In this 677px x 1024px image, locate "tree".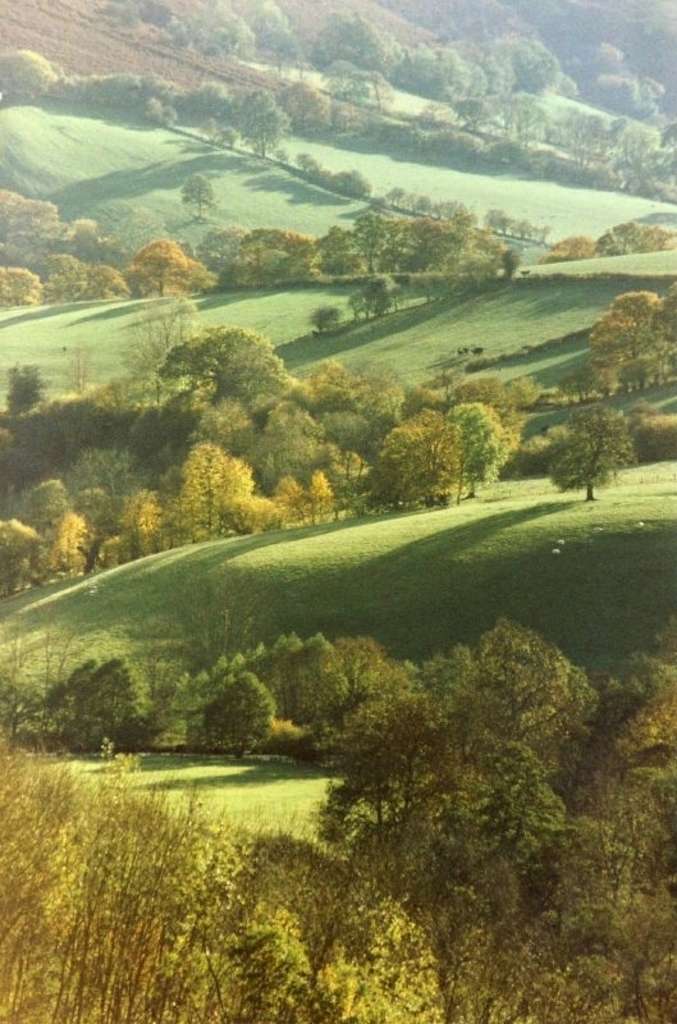
Bounding box: locate(543, 411, 630, 500).
